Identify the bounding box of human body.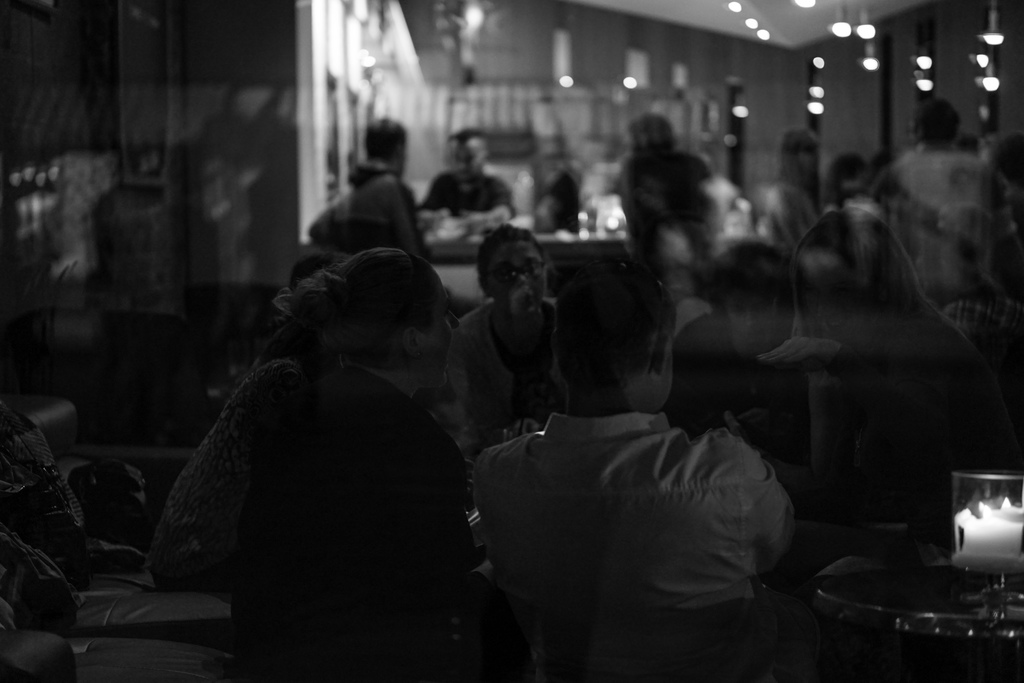
bbox=(450, 263, 810, 682).
